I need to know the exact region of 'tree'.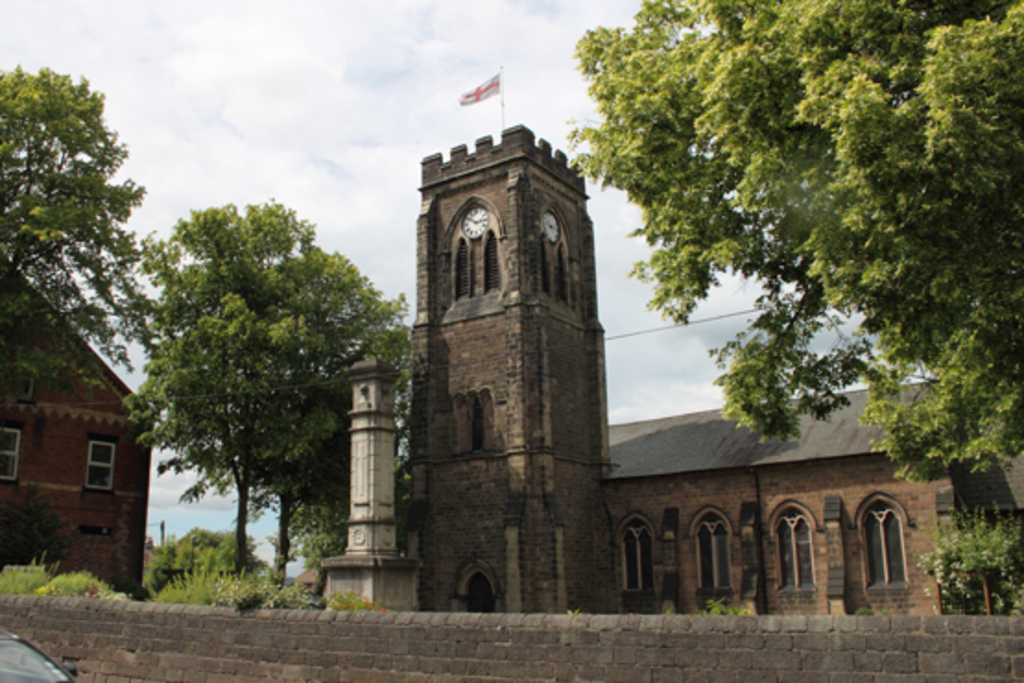
Region: bbox=[0, 61, 146, 347].
